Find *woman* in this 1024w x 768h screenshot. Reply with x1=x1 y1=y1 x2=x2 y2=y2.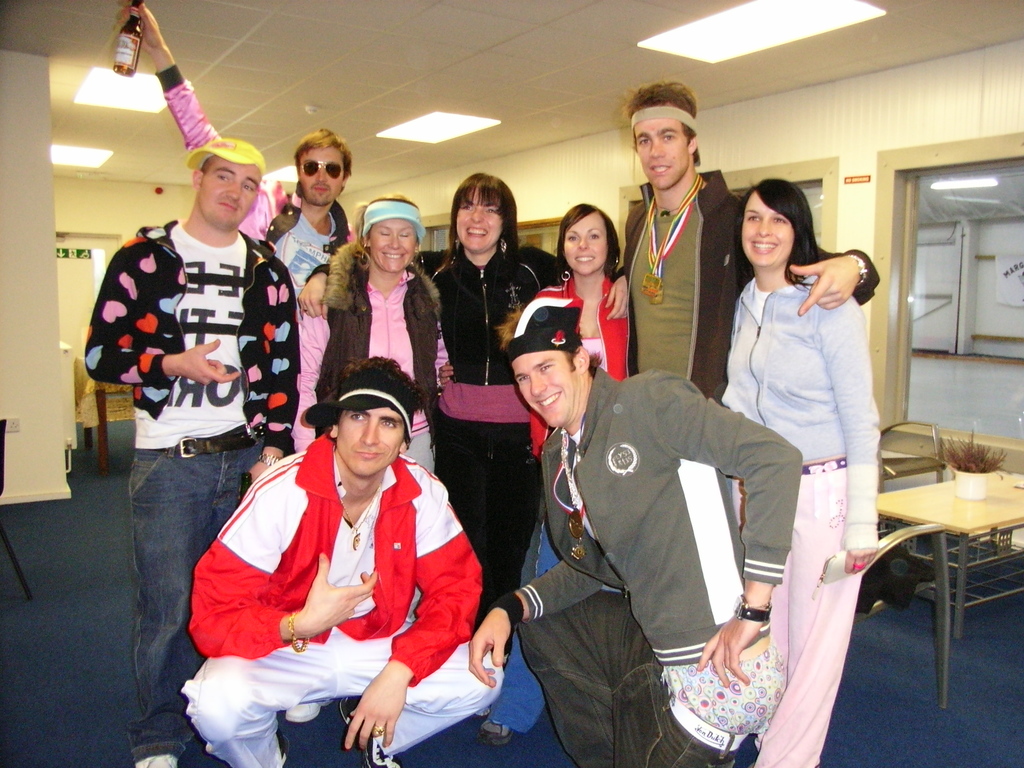
x1=524 y1=204 x2=630 y2=459.
